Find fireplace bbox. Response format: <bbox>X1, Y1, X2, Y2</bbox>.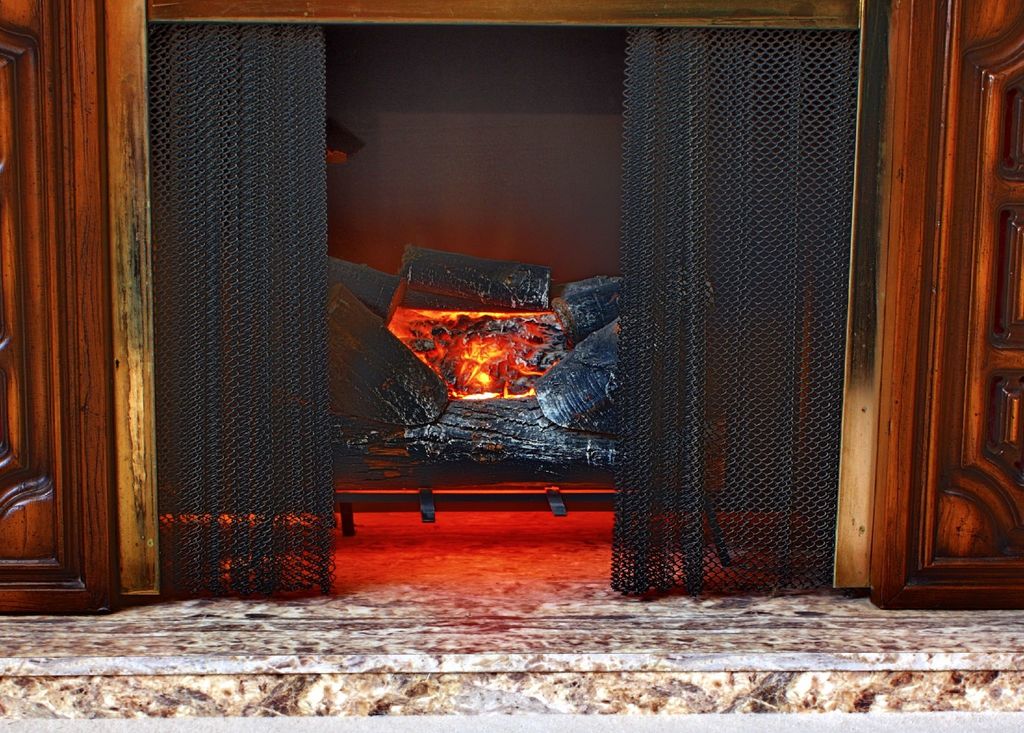
<bbox>105, 0, 858, 601</bbox>.
